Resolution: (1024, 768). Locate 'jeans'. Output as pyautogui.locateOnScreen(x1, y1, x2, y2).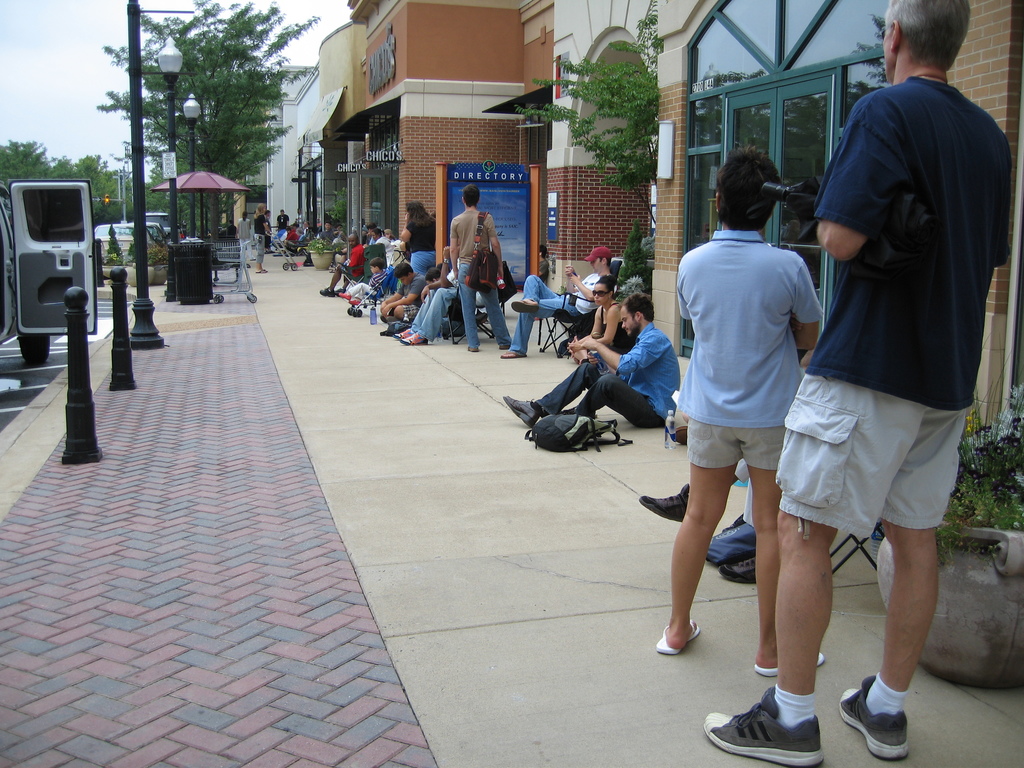
pyautogui.locateOnScreen(408, 288, 481, 337).
